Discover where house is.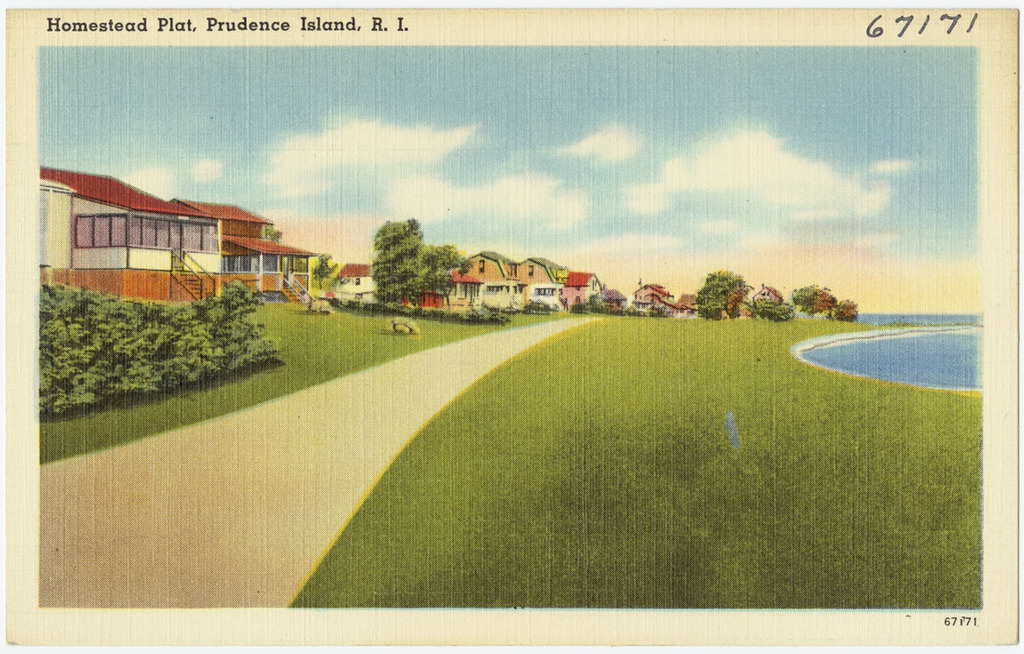
Discovered at crop(463, 245, 561, 283).
